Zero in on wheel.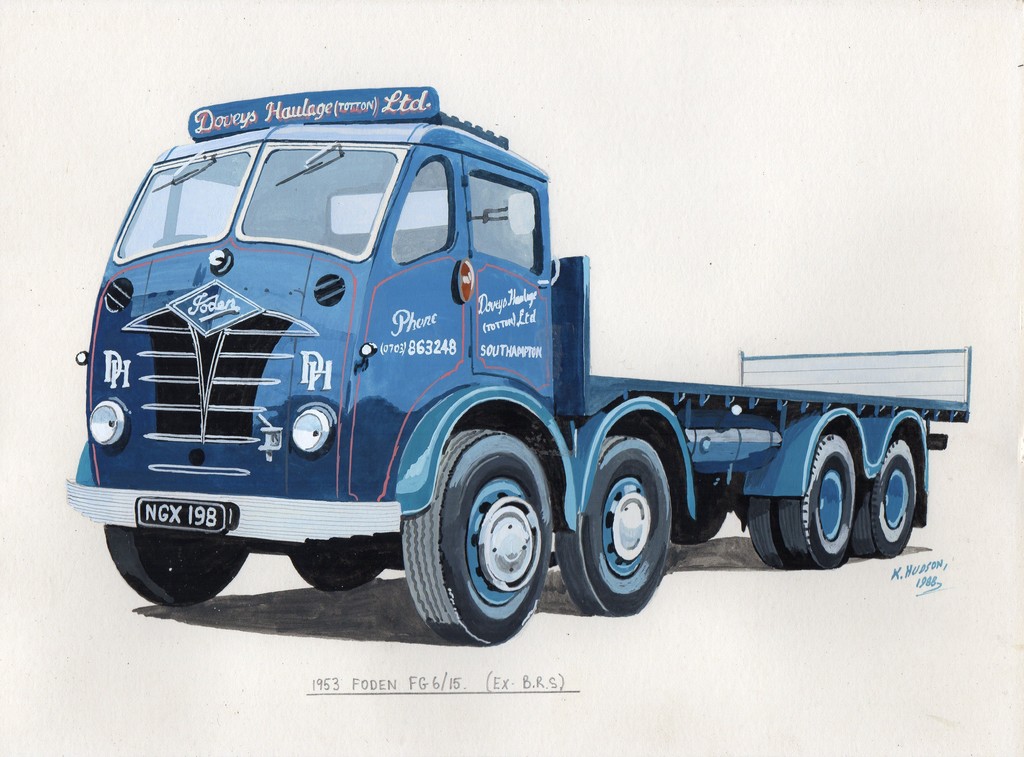
Zeroed in: box=[848, 440, 917, 557].
